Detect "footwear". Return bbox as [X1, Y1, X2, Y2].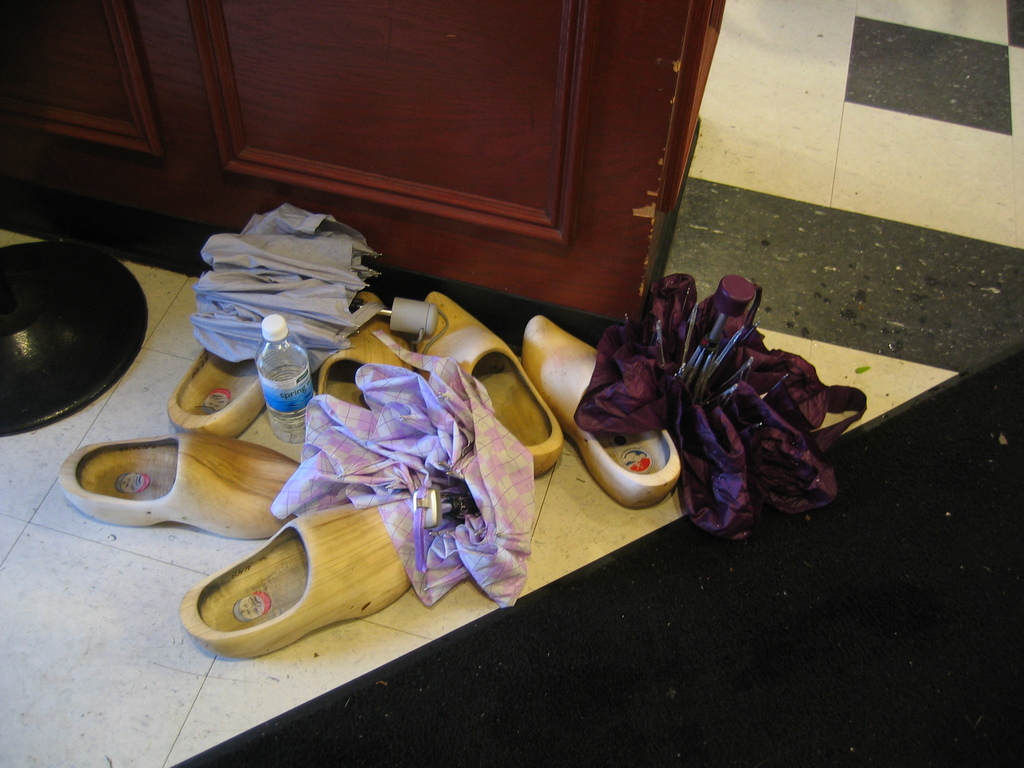
[408, 289, 564, 482].
